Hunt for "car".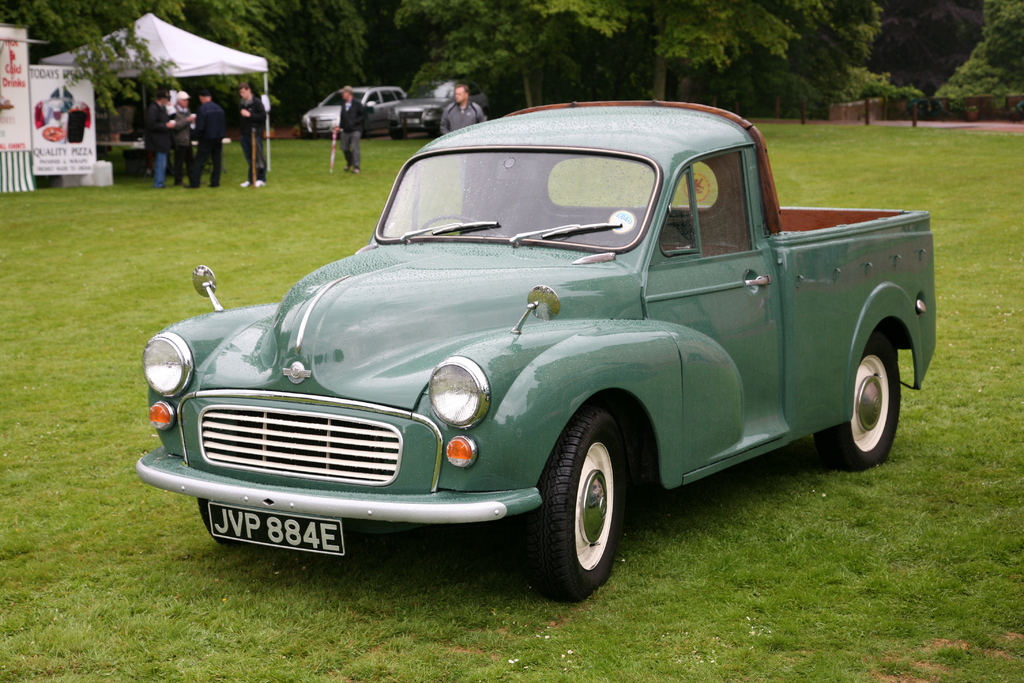
Hunted down at bbox(372, 76, 490, 136).
